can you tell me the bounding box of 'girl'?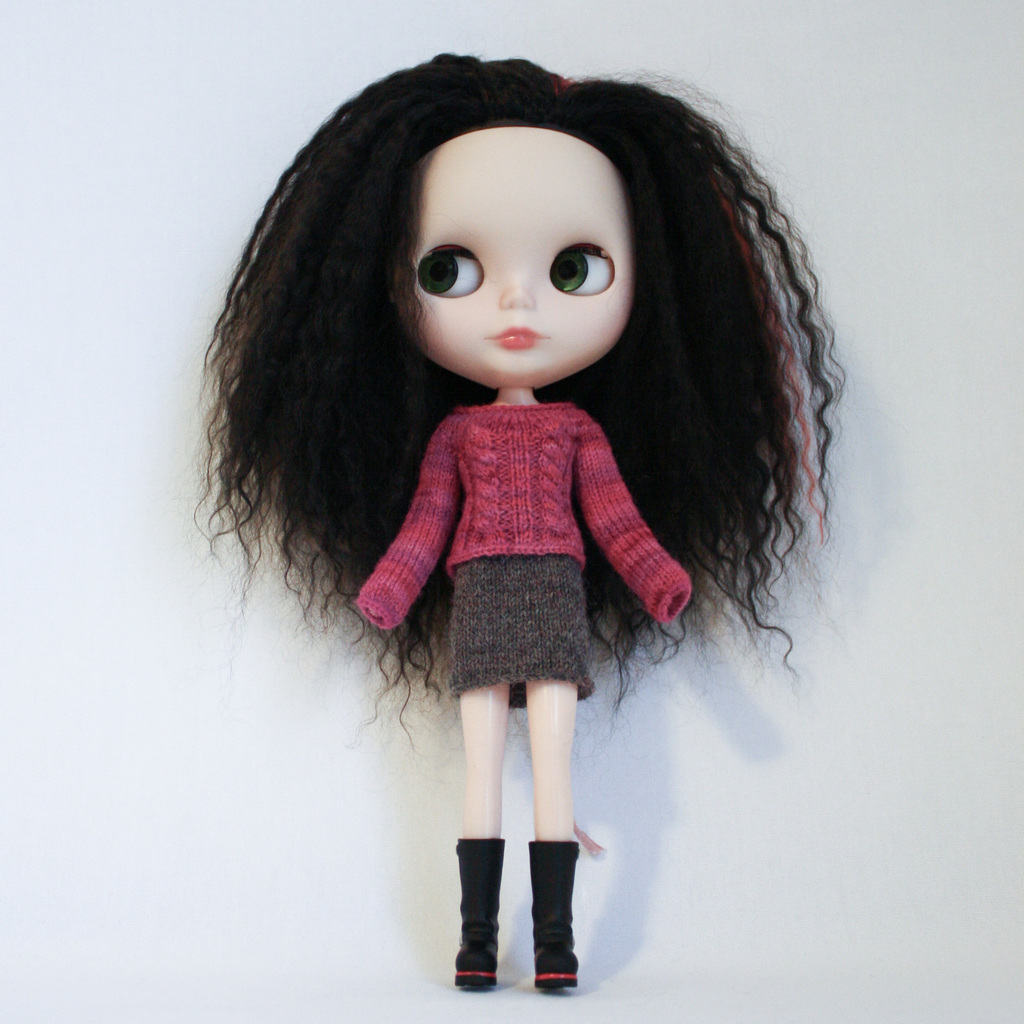
l=182, t=54, r=853, b=995.
